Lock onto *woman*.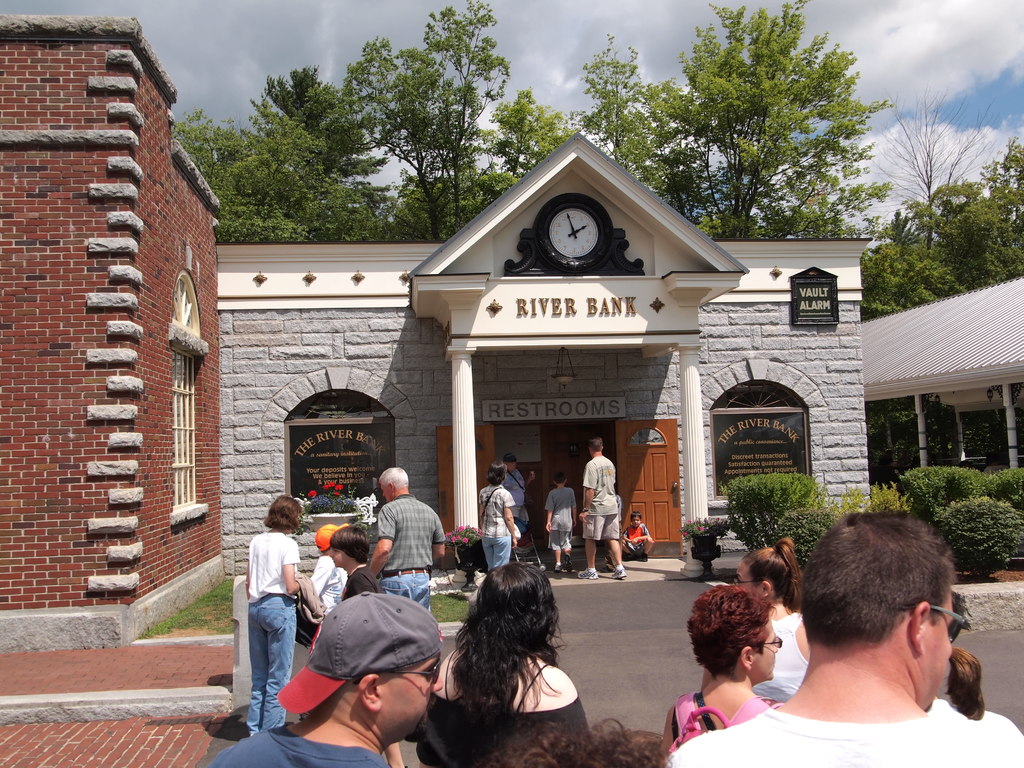
Locked: <bbox>244, 495, 297, 737</bbox>.
